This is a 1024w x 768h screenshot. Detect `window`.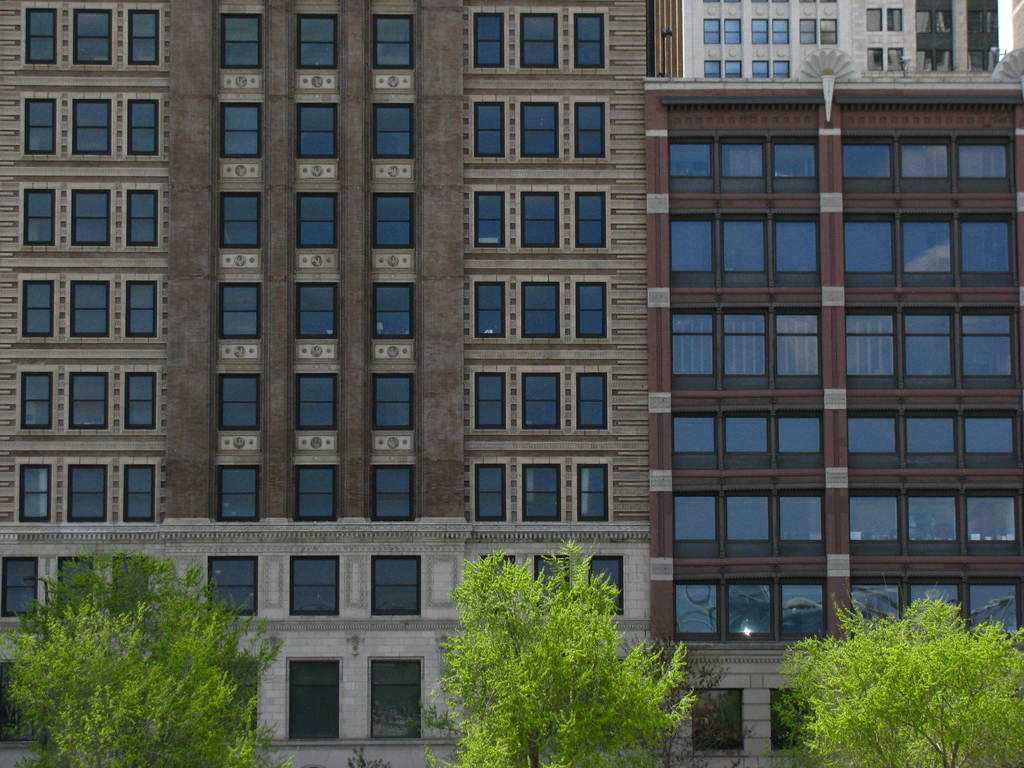
rect(572, 13, 605, 70).
